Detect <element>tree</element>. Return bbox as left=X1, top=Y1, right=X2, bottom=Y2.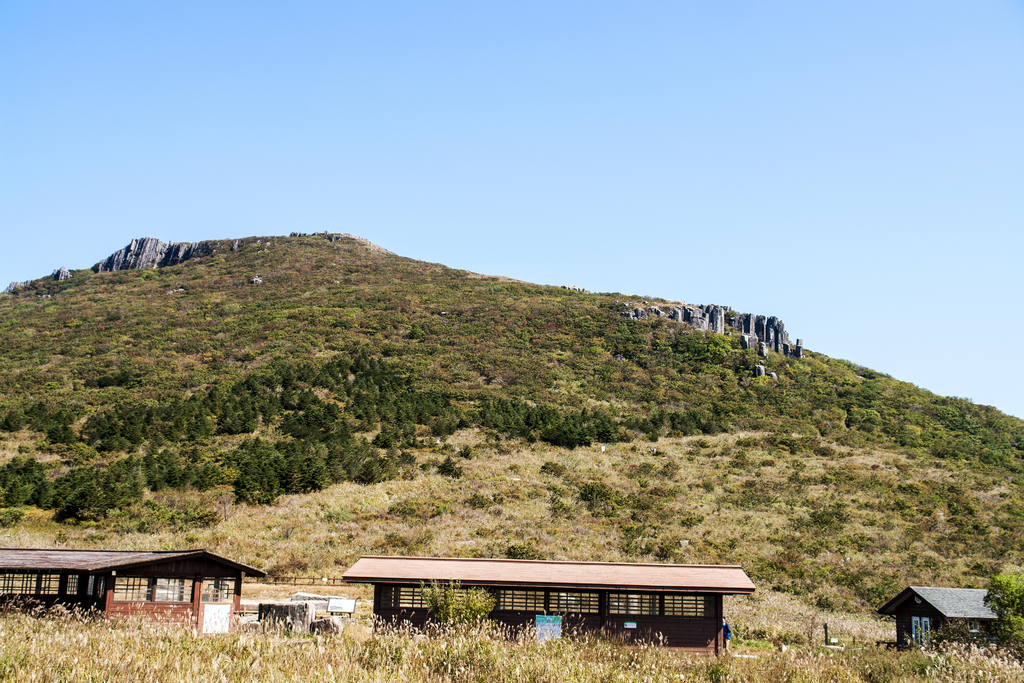
left=234, top=463, right=272, bottom=507.
